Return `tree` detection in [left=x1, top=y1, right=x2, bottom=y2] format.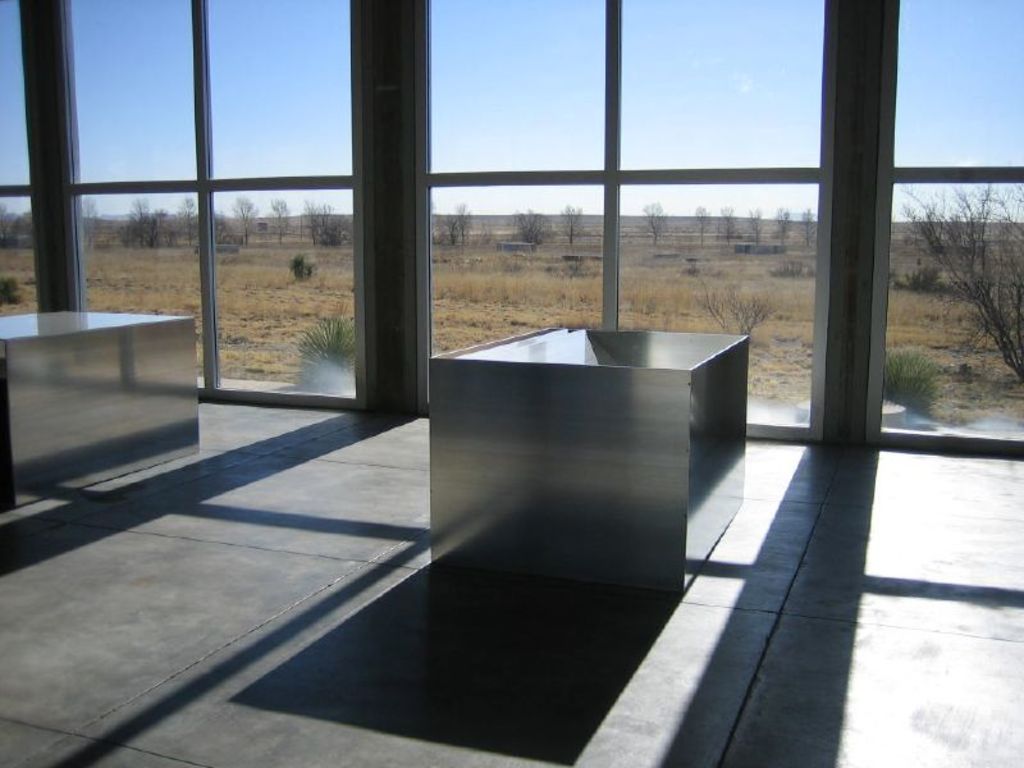
[left=173, top=192, right=198, bottom=250].
